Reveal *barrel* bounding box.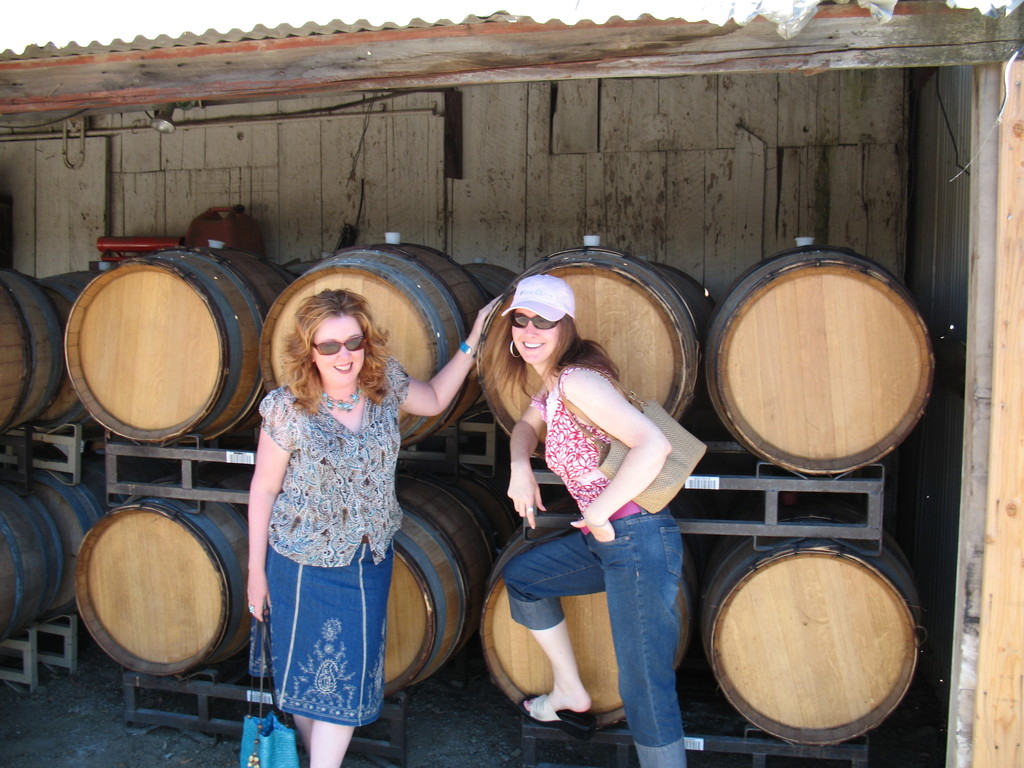
Revealed: pyautogui.locateOnScreen(63, 244, 324, 447).
